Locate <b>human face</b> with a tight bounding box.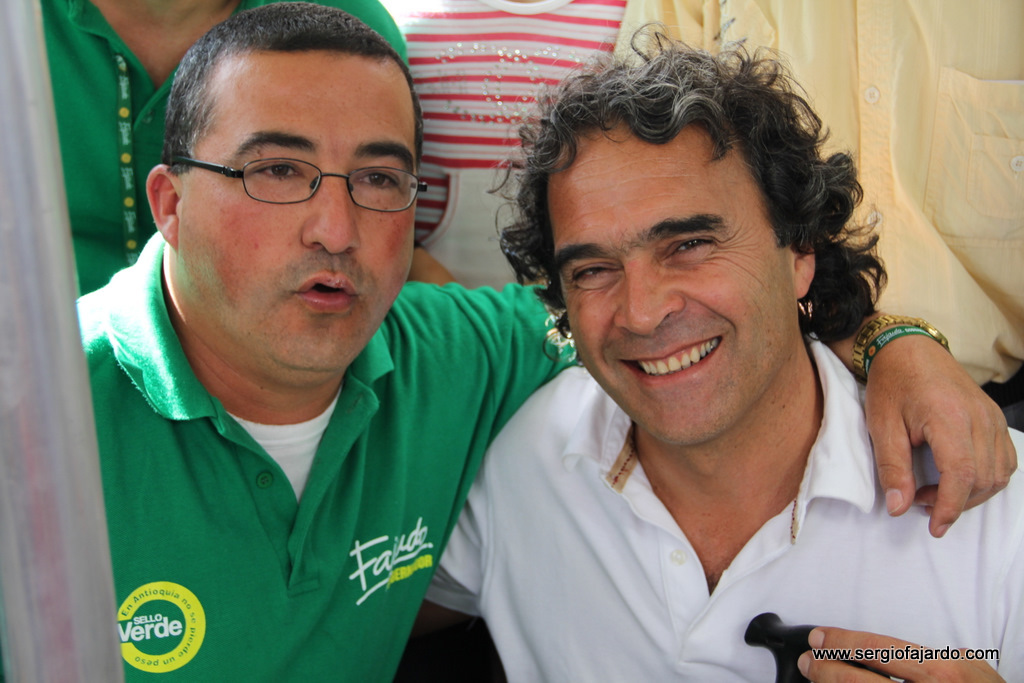
box(547, 121, 795, 446).
